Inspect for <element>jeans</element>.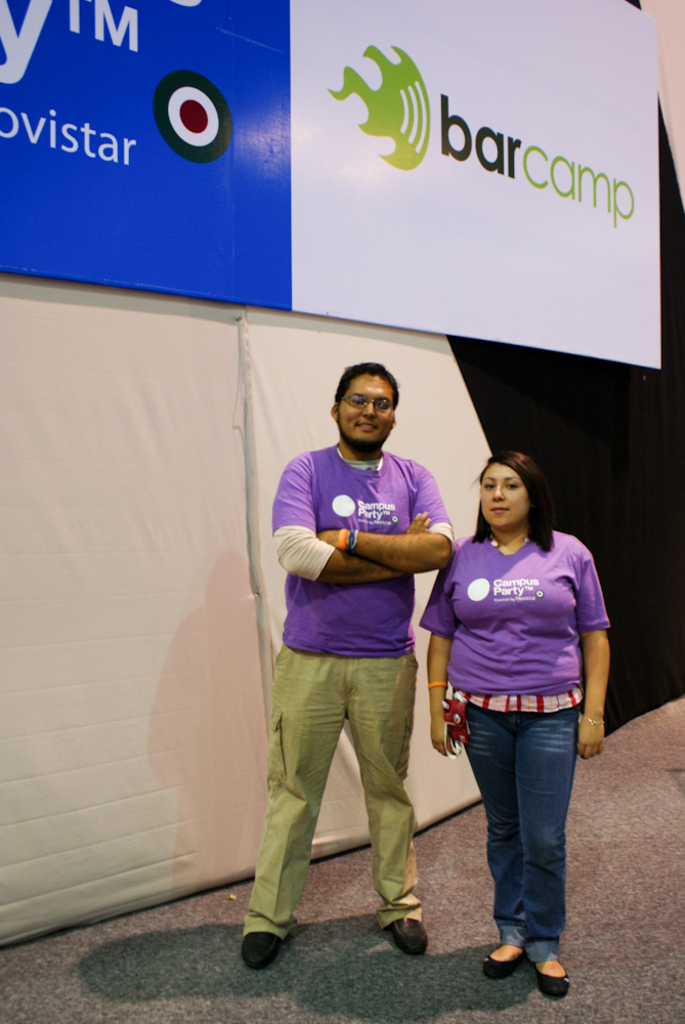
Inspection: {"x1": 460, "y1": 701, "x2": 583, "y2": 958}.
